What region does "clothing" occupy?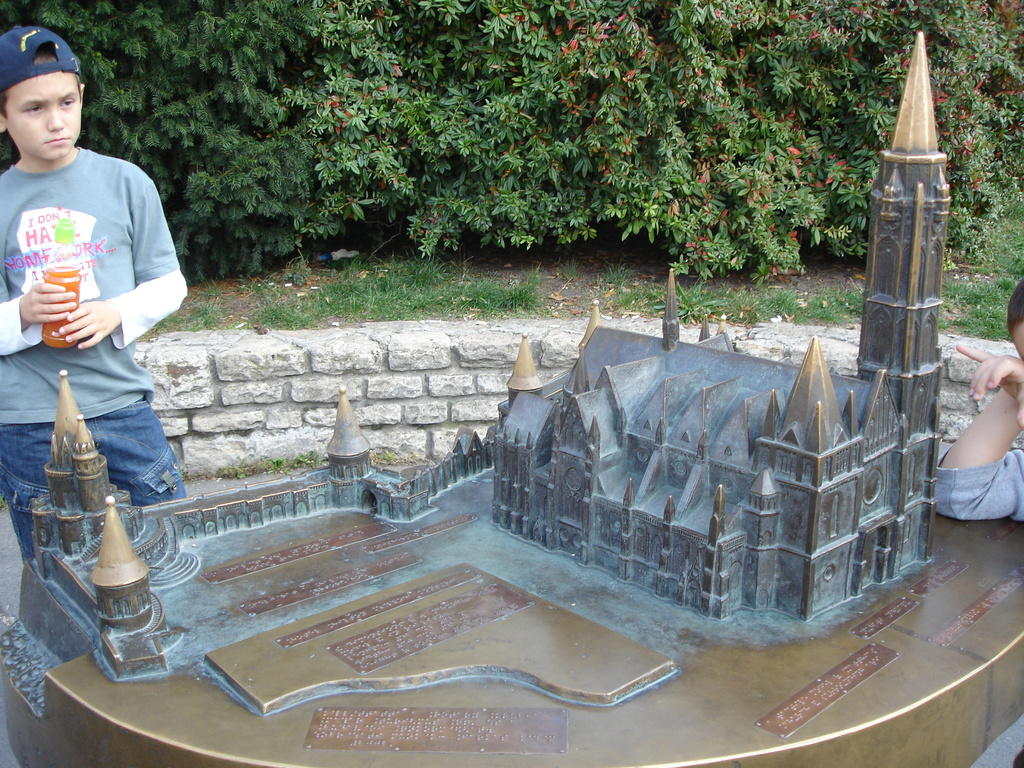
(0, 138, 186, 578).
